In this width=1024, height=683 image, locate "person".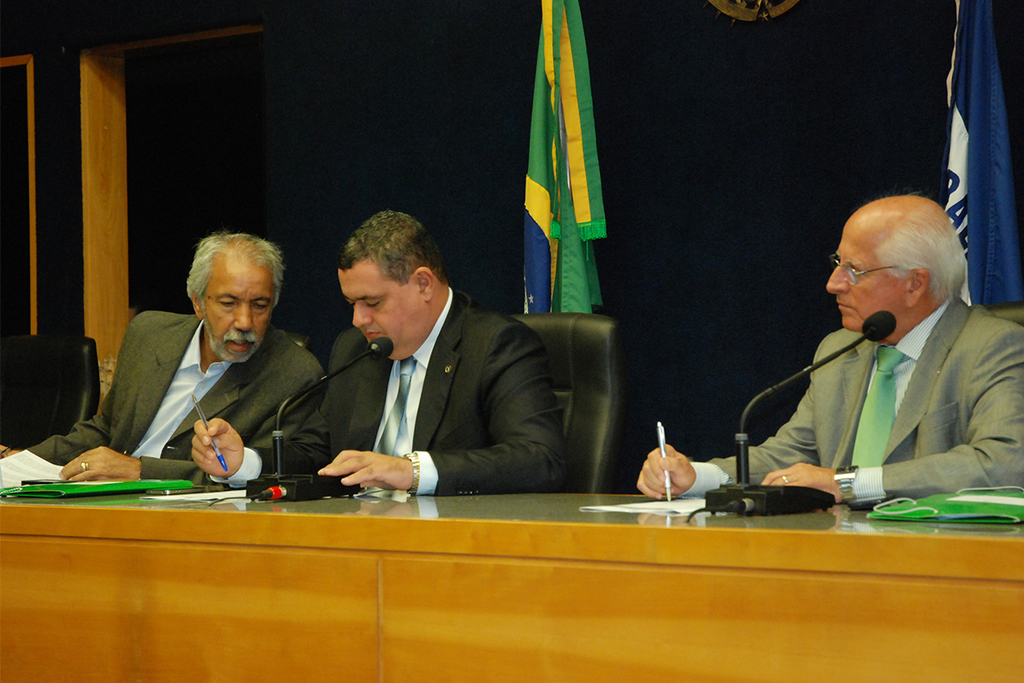
Bounding box: {"left": 189, "top": 211, "right": 586, "bottom": 505}.
